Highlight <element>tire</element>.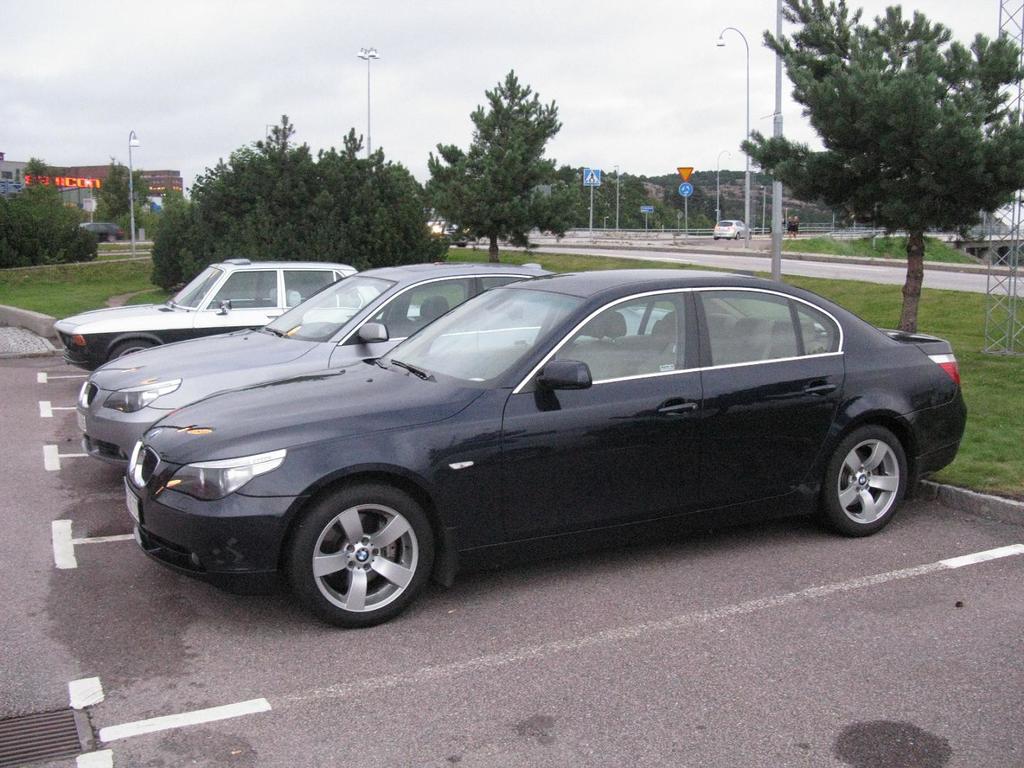
Highlighted region: (x1=287, y1=484, x2=429, y2=623).
